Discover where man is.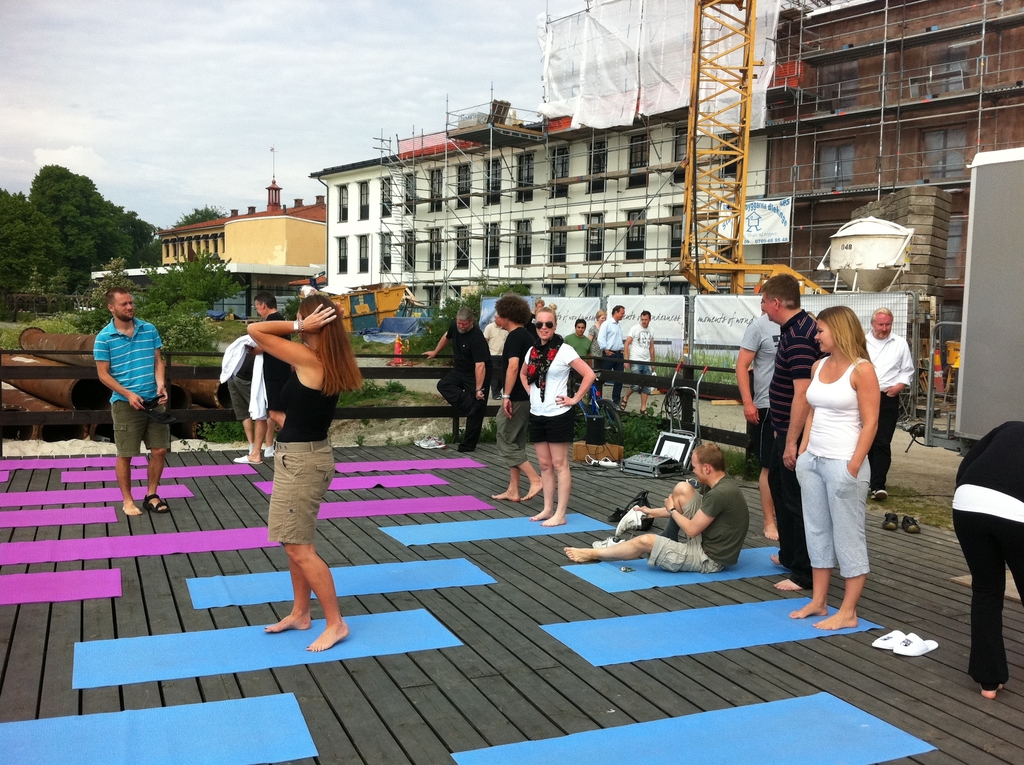
Discovered at region(490, 294, 538, 501).
